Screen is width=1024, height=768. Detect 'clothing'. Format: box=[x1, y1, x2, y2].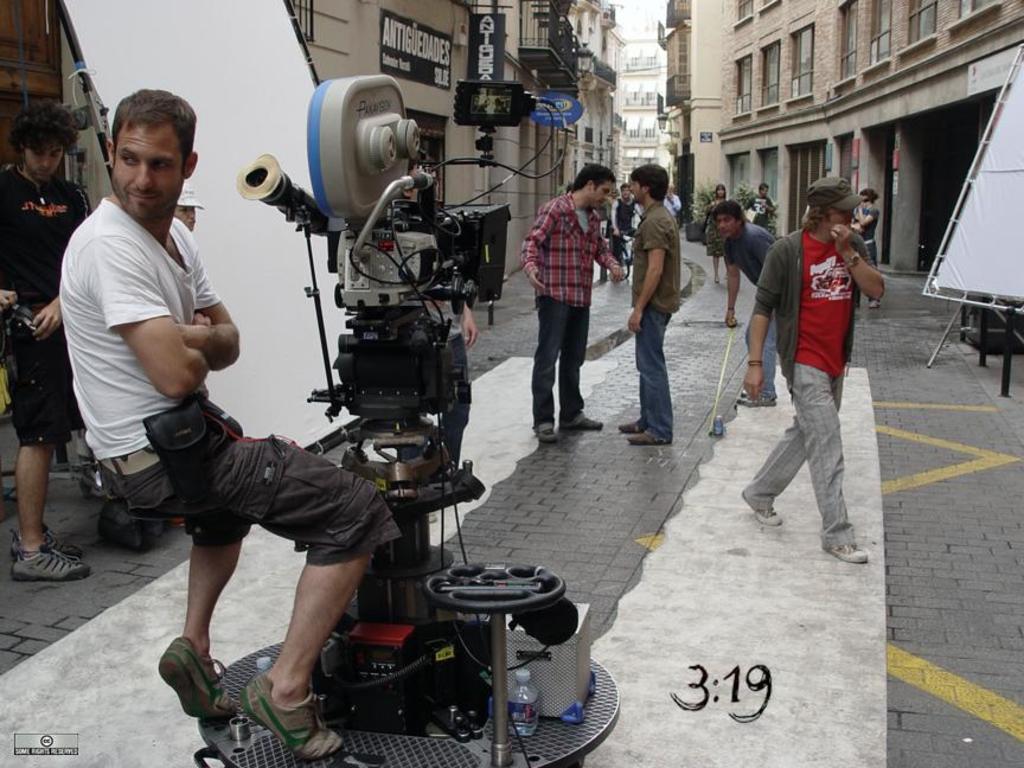
box=[625, 200, 683, 447].
